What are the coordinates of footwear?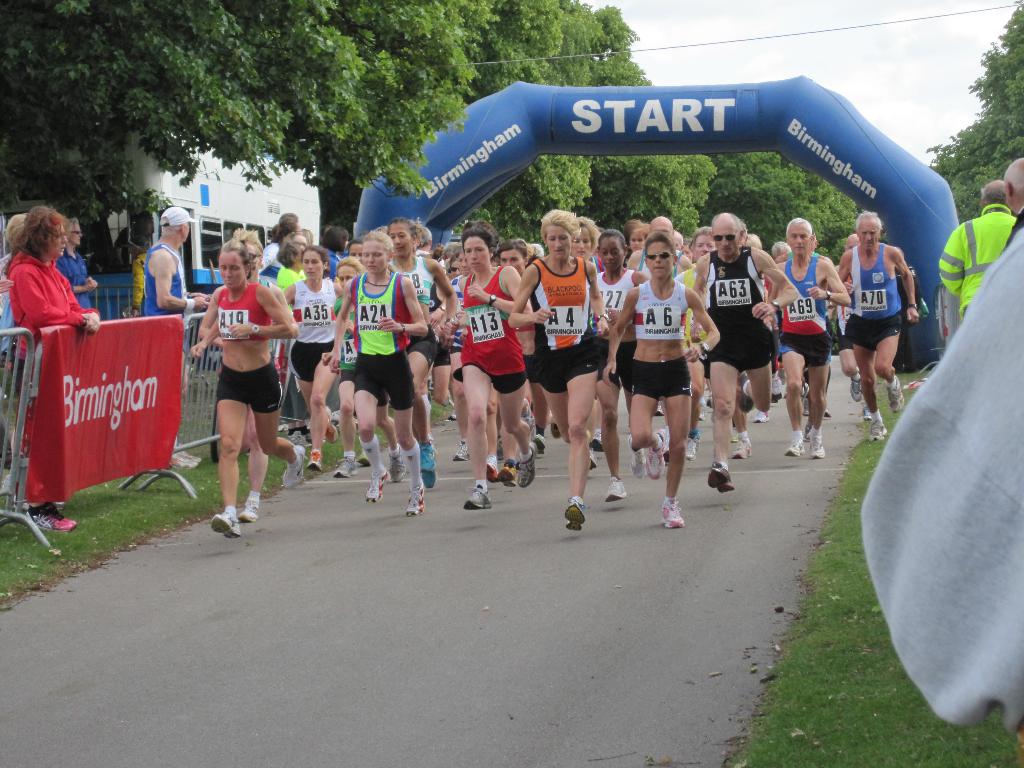
(278,443,308,492).
